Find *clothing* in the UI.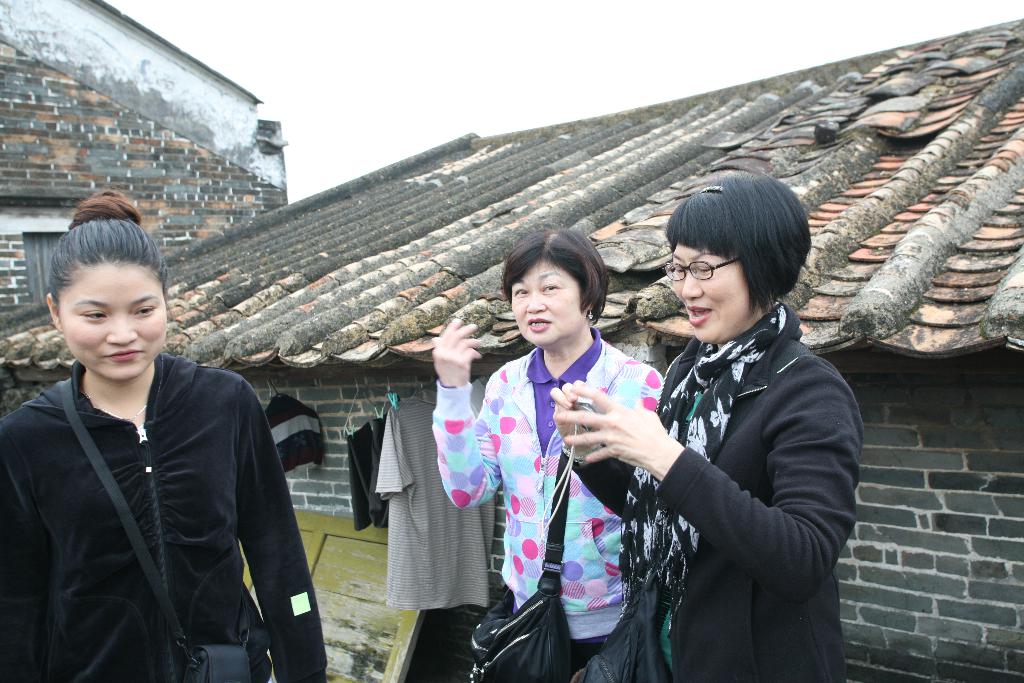
UI element at select_region(584, 254, 866, 675).
